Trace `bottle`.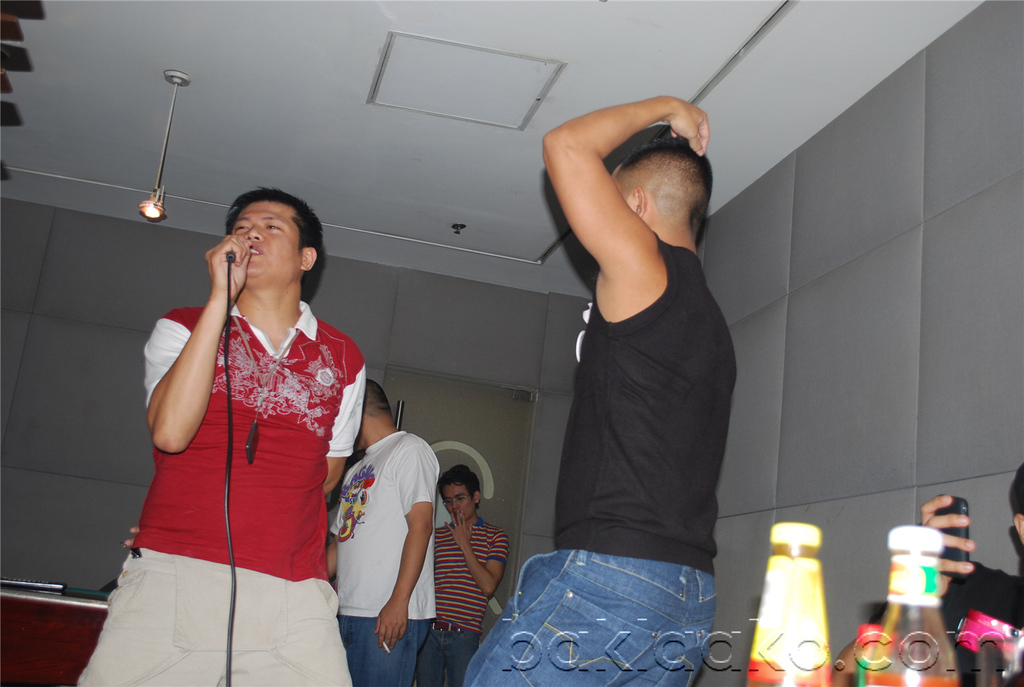
Traced to BBox(854, 520, 962, 686).
